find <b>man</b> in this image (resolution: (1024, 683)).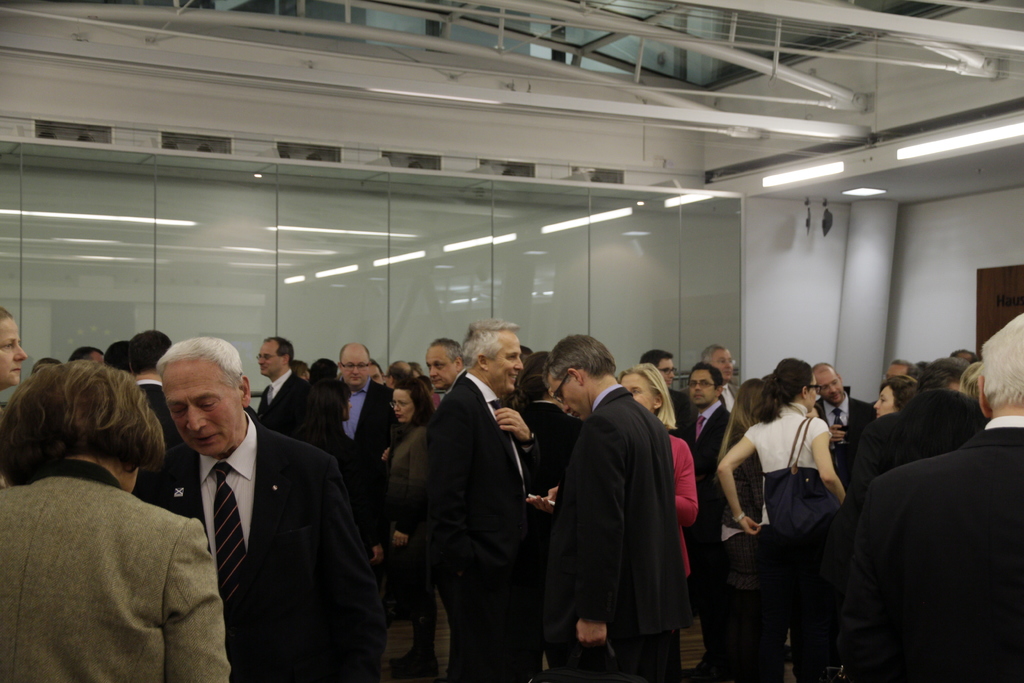
641 349 683 436.
